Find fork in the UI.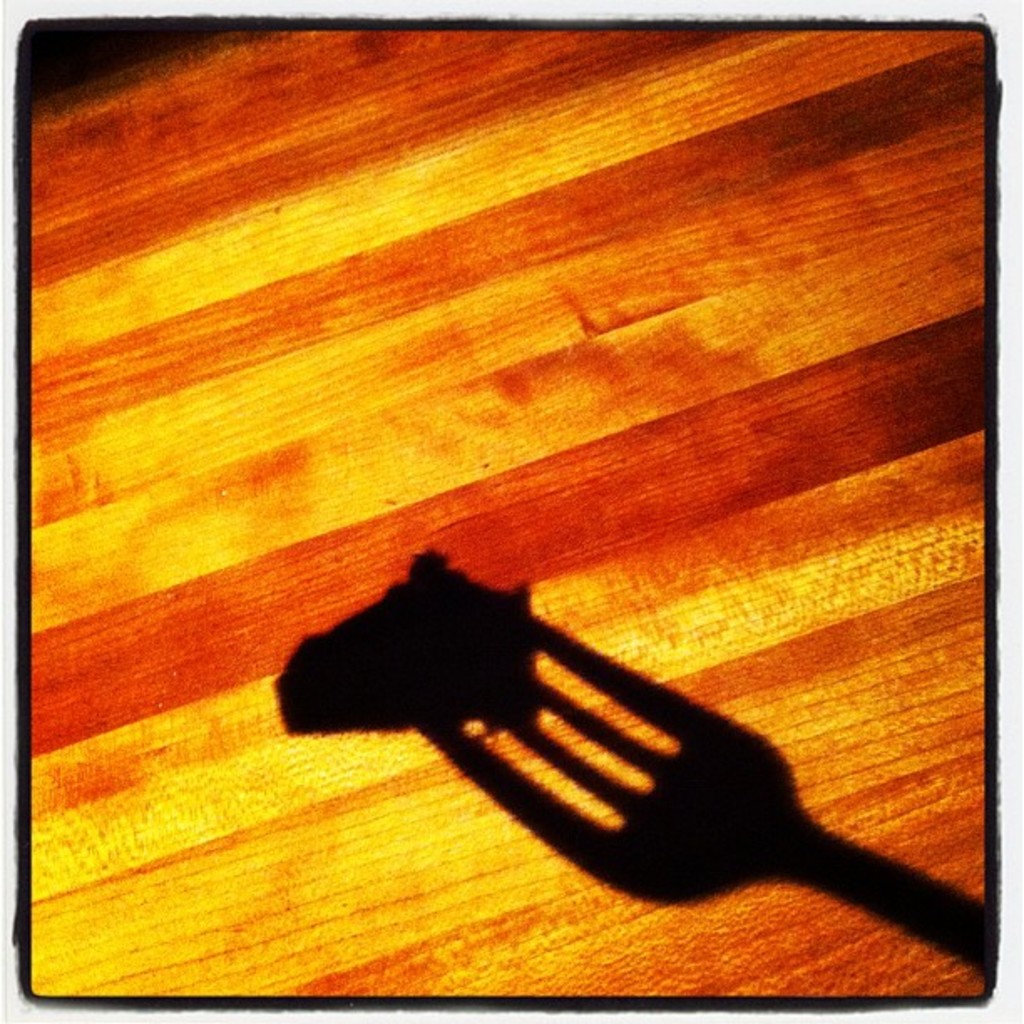
UI element at Rect(410, 599, 996, 982).
